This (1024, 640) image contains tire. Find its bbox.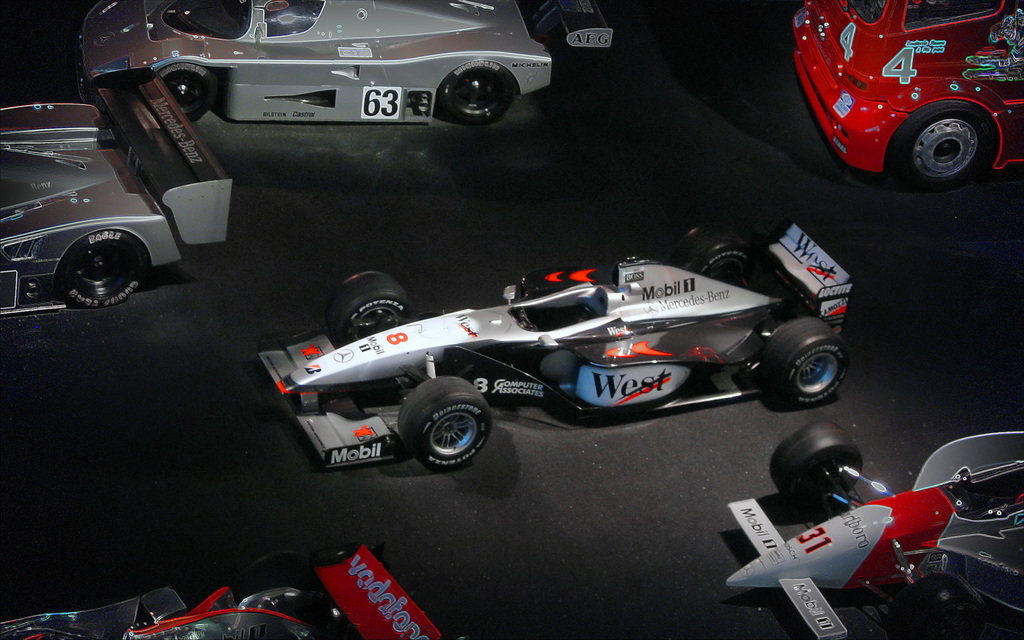
[x1=768, y1=420, x2=863, y2=504].
